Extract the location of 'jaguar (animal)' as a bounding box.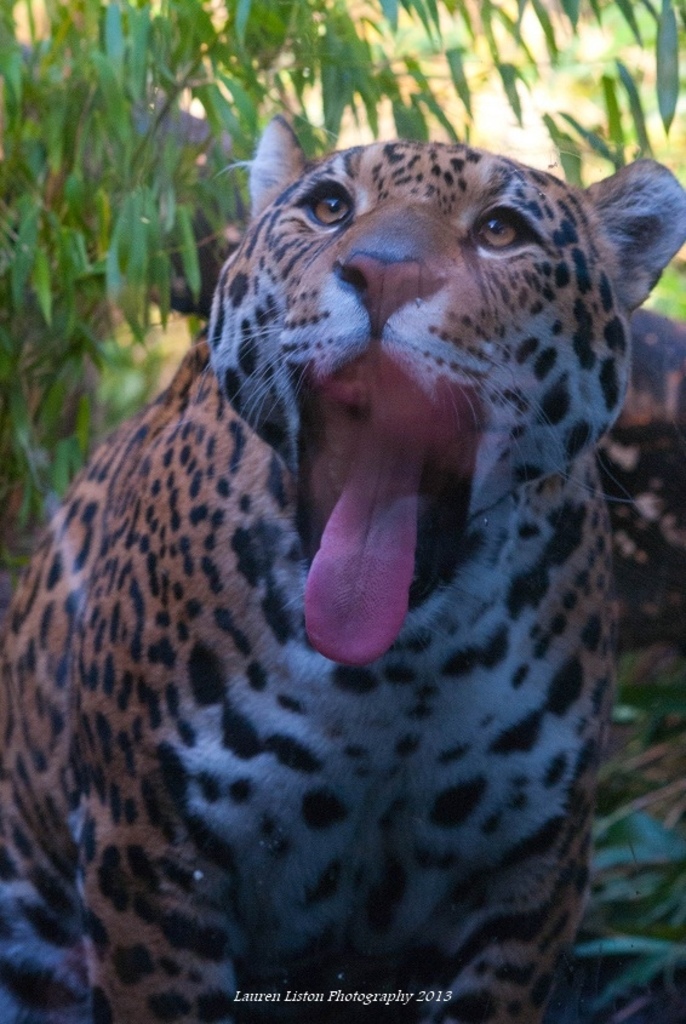
left=0, top=114, right=685, bottom=1023.
